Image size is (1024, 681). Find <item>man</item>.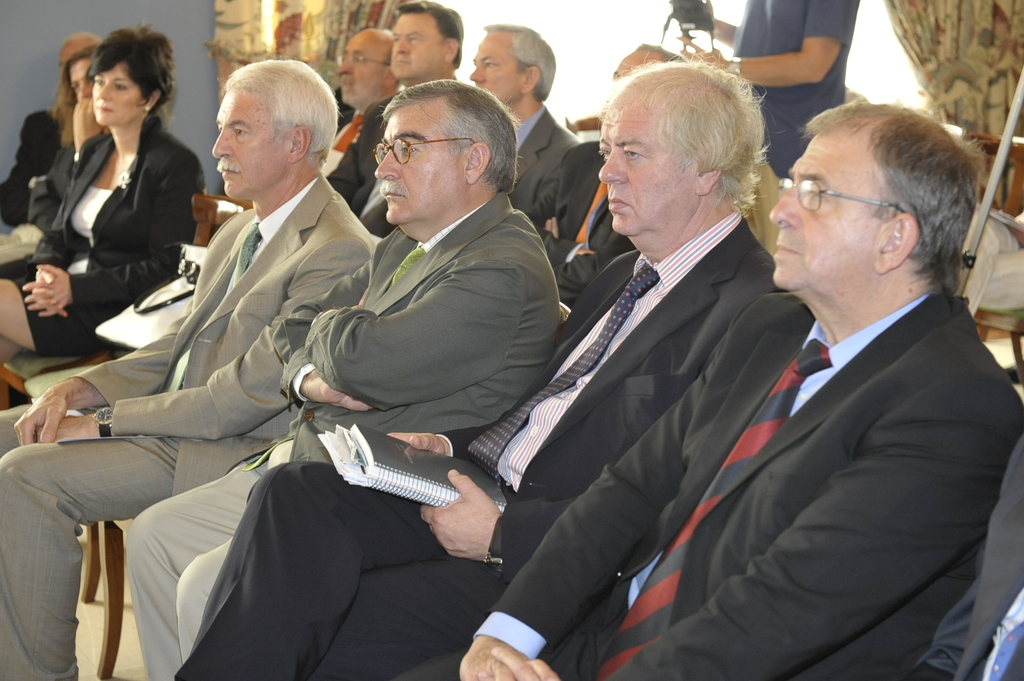
170/55/794/680.
